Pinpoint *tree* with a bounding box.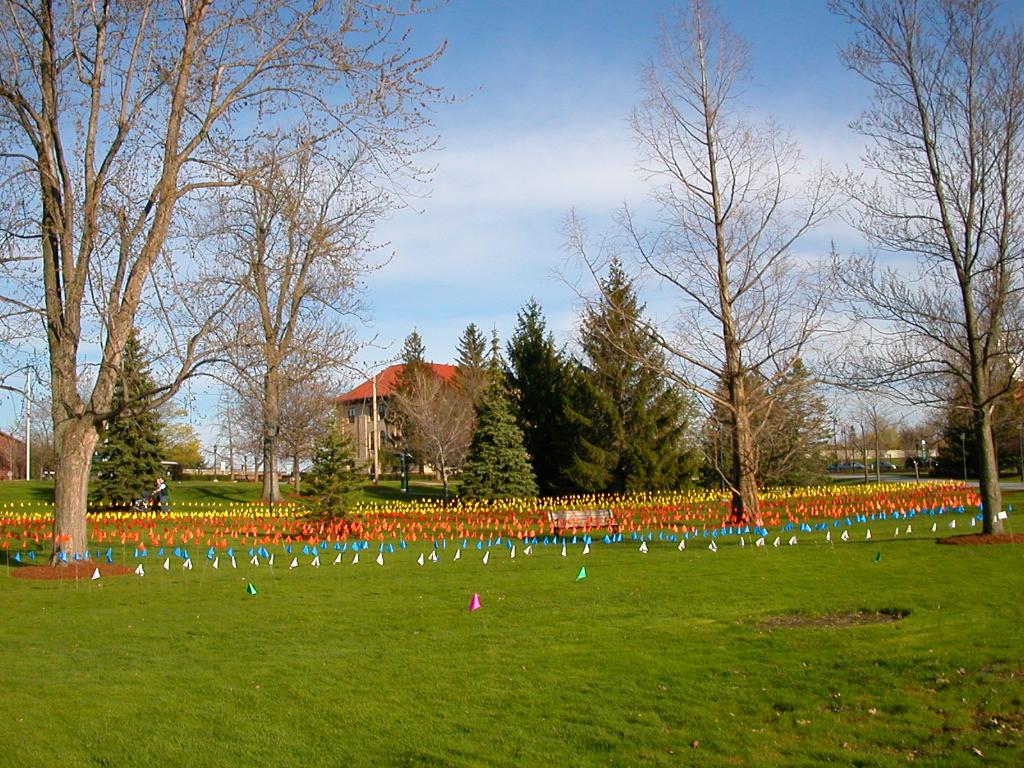
514:294:572:477.
